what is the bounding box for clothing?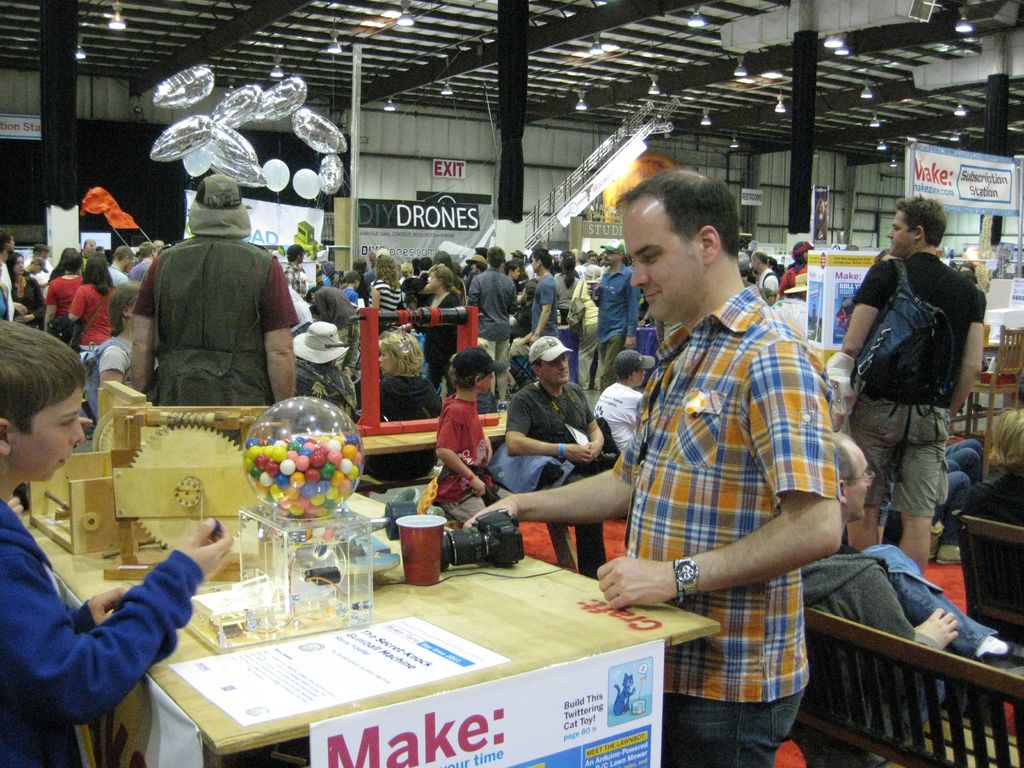
x1=70 y1=278 x2=112 y2=427.
